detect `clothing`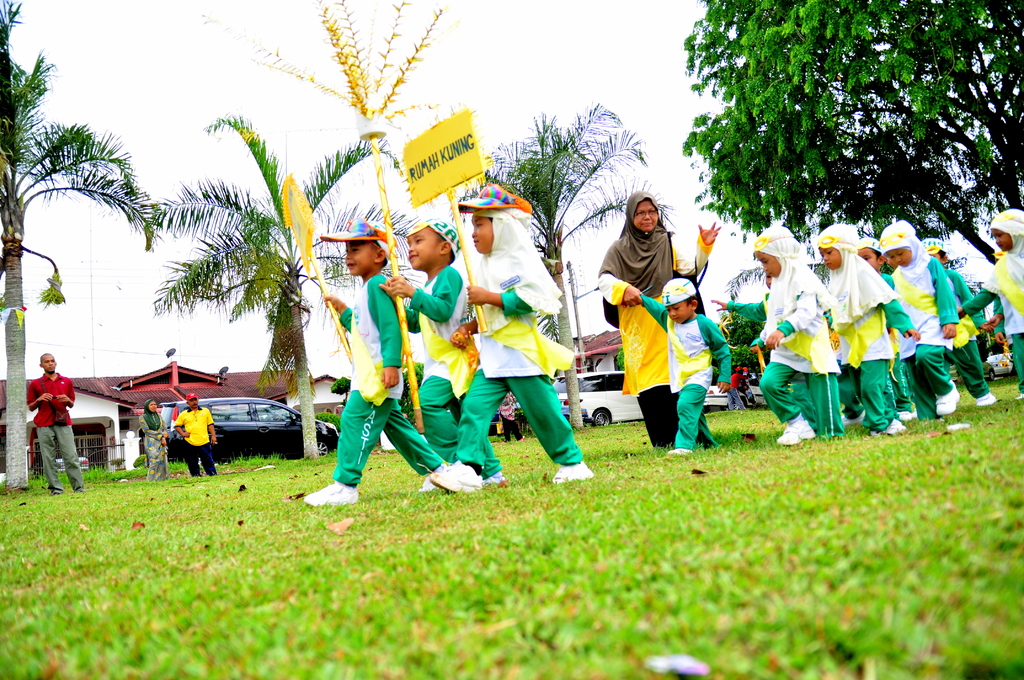
<box>819,227,897,432</box>
